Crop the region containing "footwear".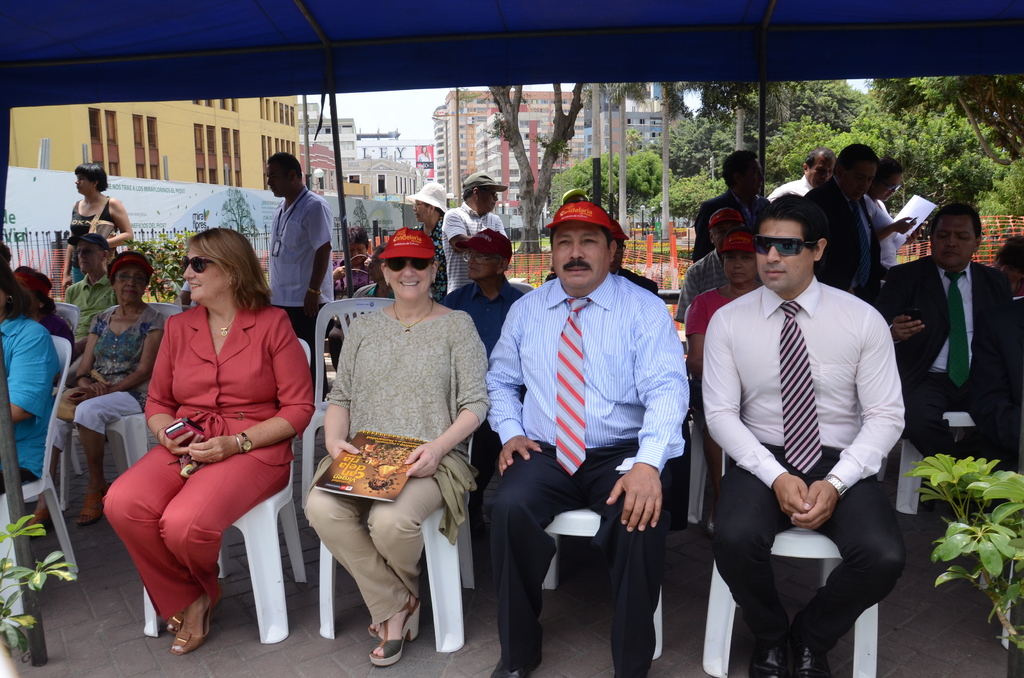
Crop region: {"x1": 791, "y1": 645, "x2": 829, "y2": 677}.
